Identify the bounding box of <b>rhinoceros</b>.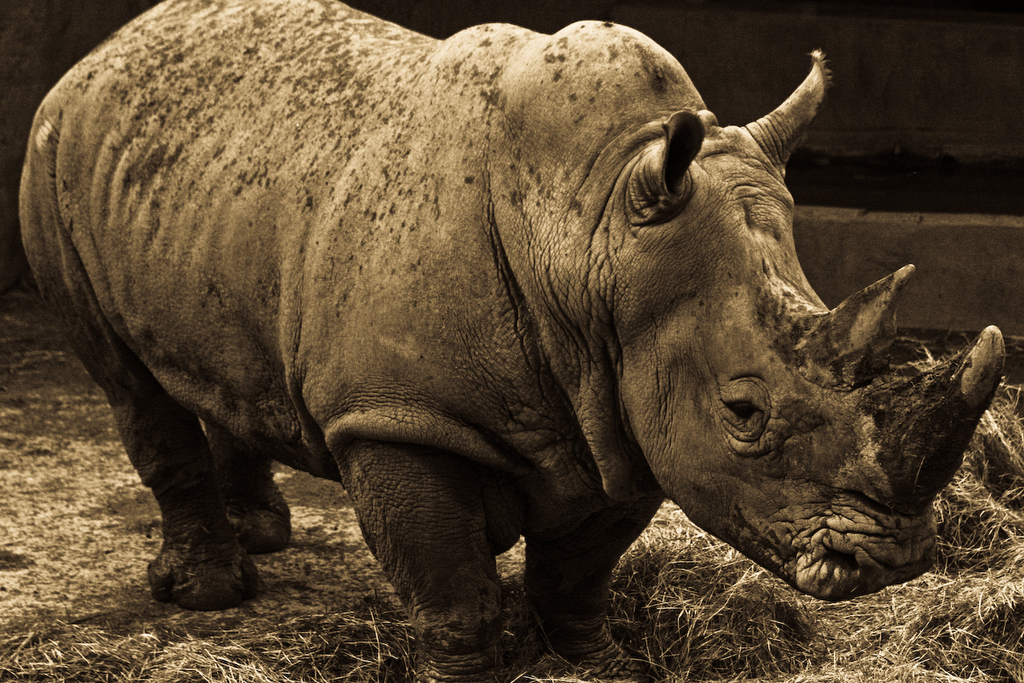
BBox(13, 0, 1011, 682).
